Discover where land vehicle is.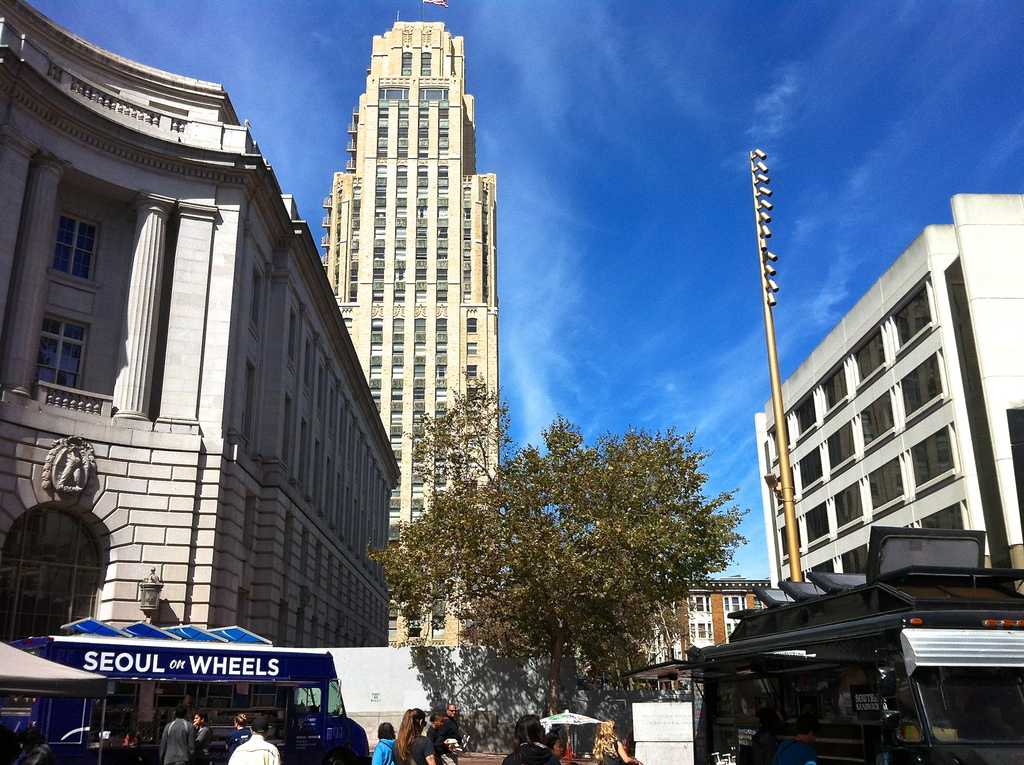
Discovered at bbox=(12, 631, 370, 764).
